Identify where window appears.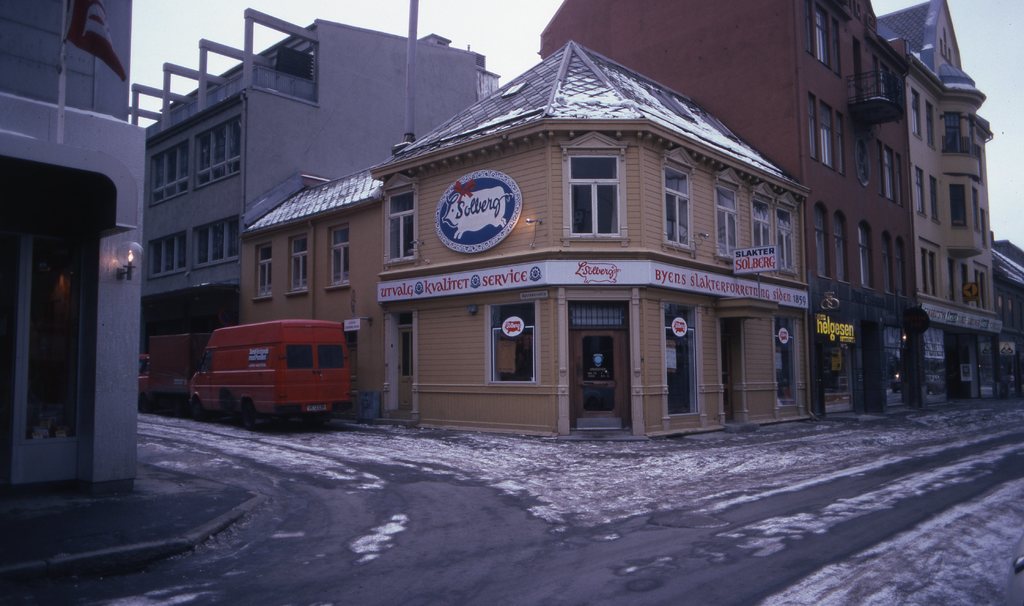
Appears at BBox(660, 303, 703, 416).
